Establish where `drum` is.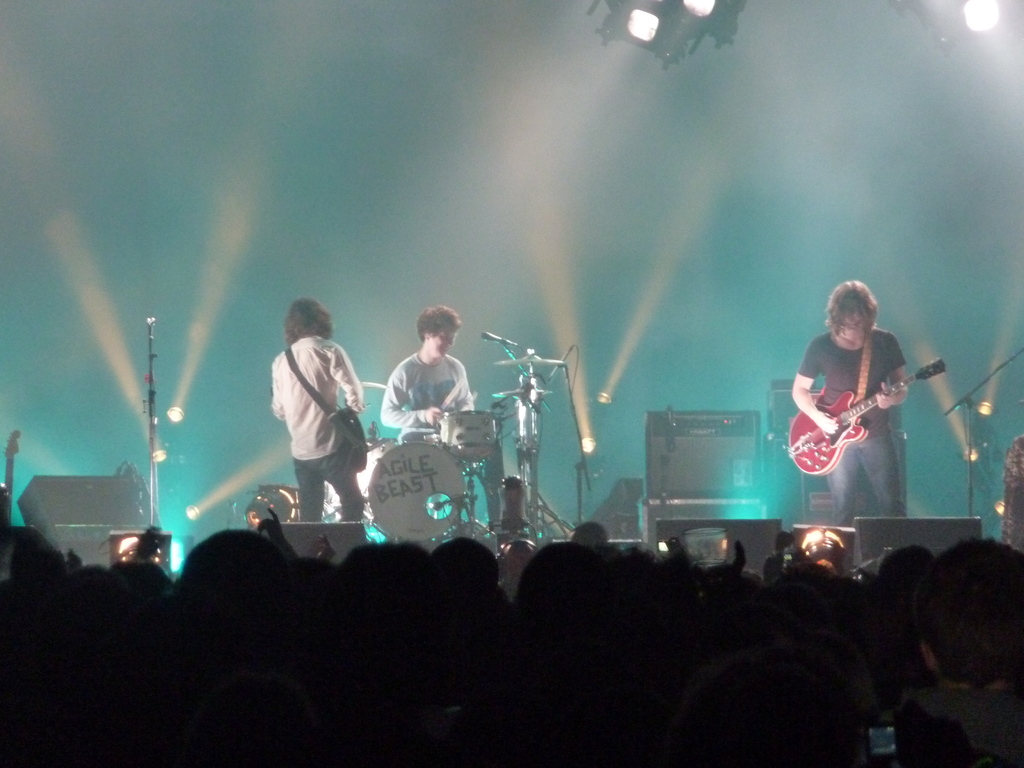
Established at box(341, 436, 469, 538).
